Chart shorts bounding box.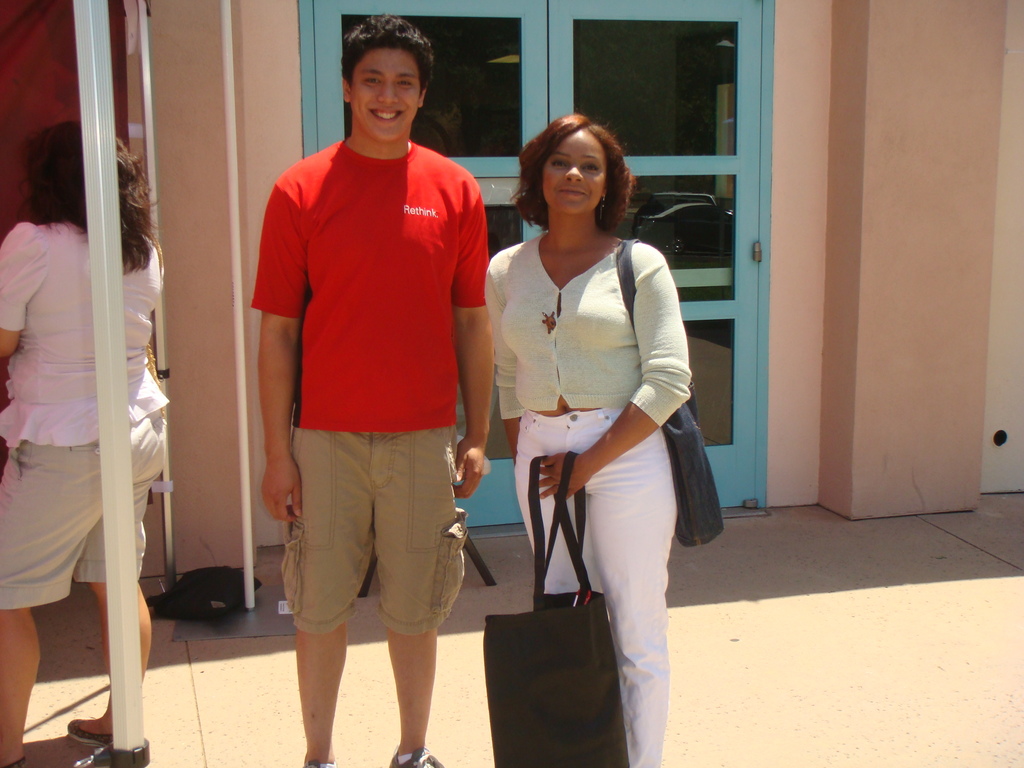
Charted: left=0, top=403, right=165, bottom=616.
